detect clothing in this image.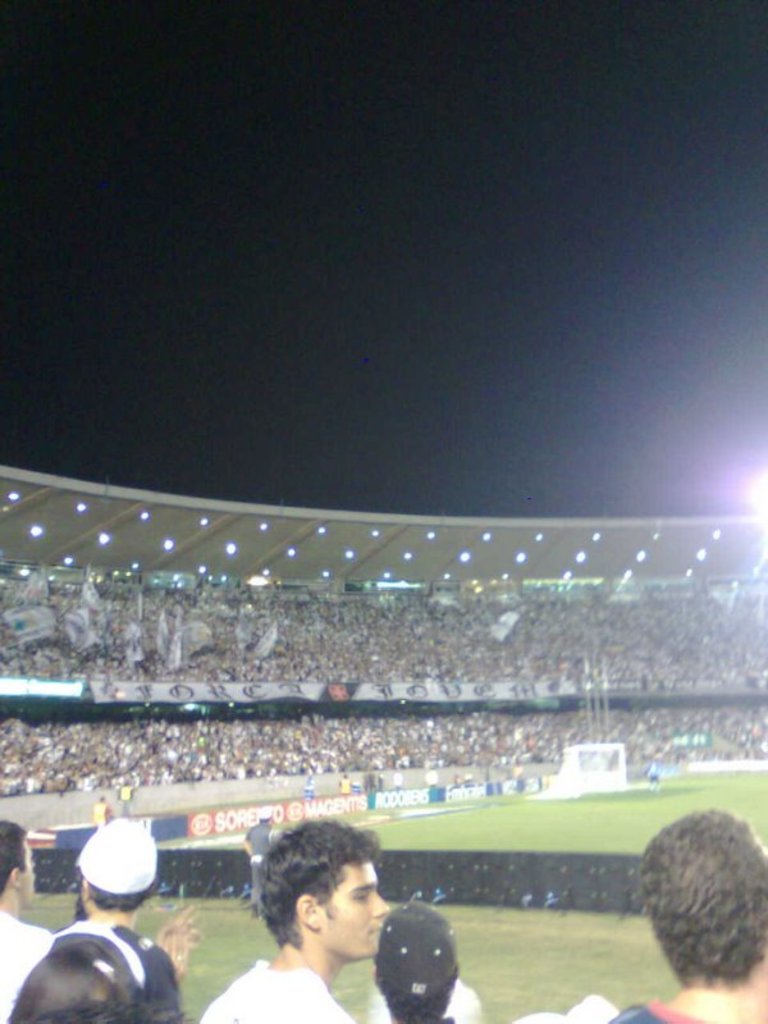
Detection: rect(378, 987, 477, 1023).
